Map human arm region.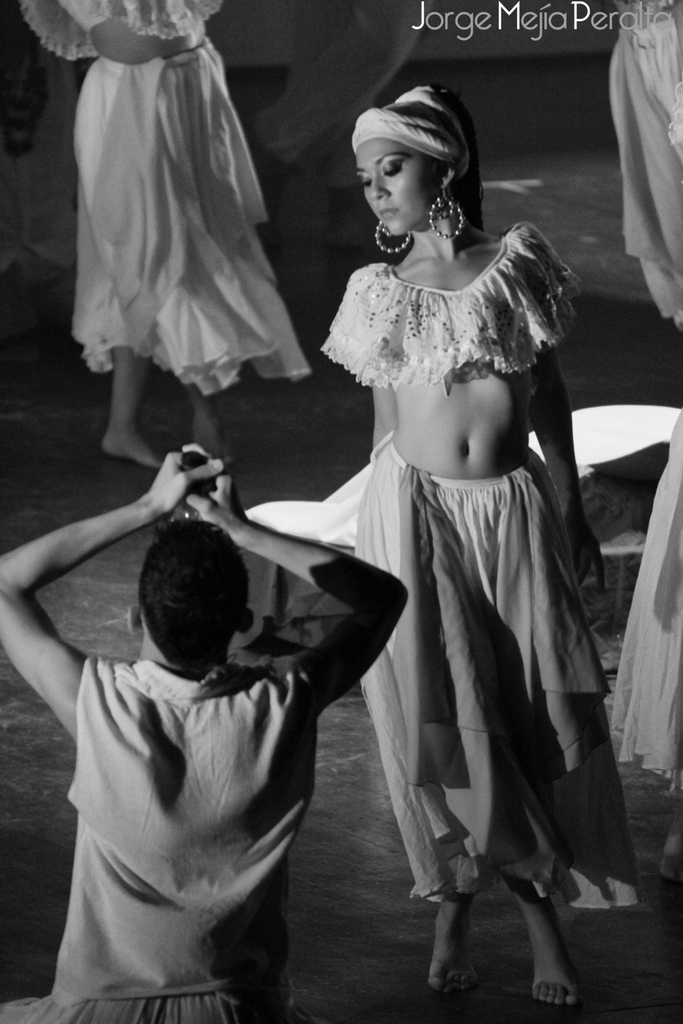
Mapped to 0,429,232,743.
